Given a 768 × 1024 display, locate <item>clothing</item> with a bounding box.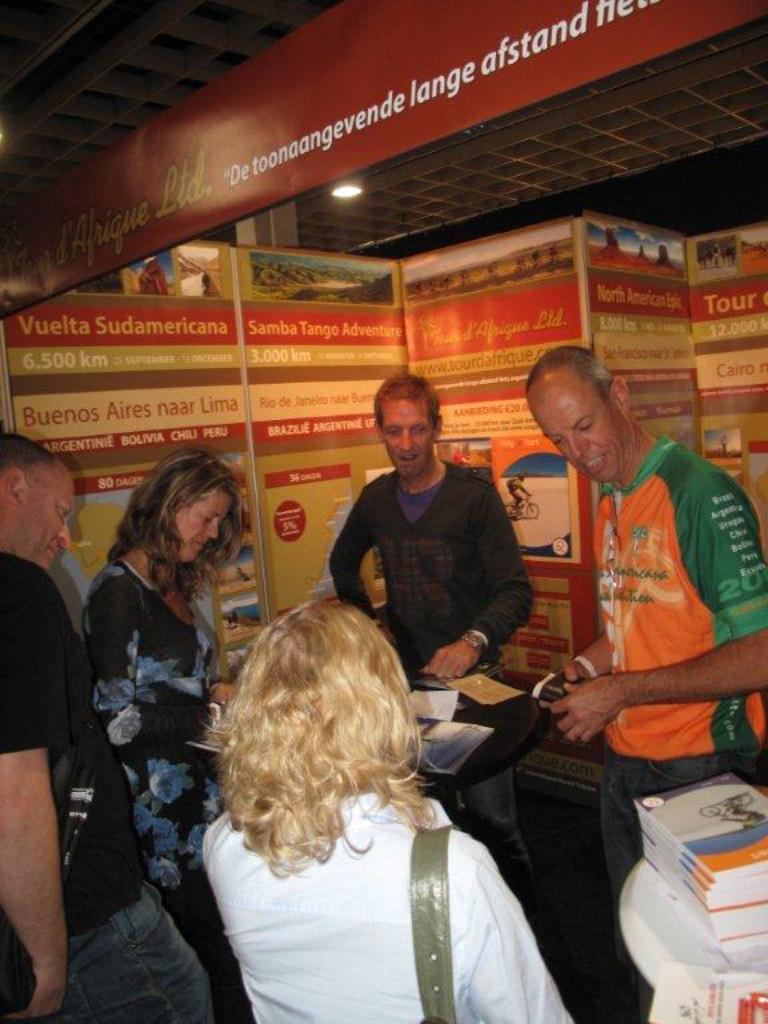
Located: Rect(325, 449, 539, 671).
